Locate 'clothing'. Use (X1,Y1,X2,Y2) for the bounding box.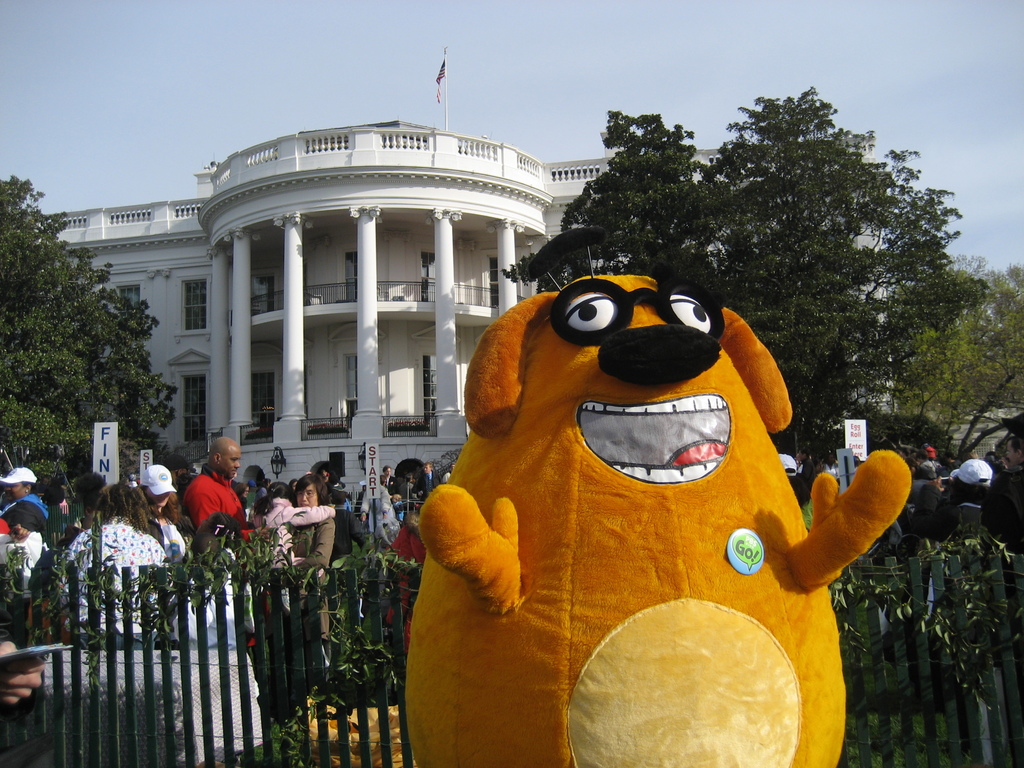
(146,515,186,566).
